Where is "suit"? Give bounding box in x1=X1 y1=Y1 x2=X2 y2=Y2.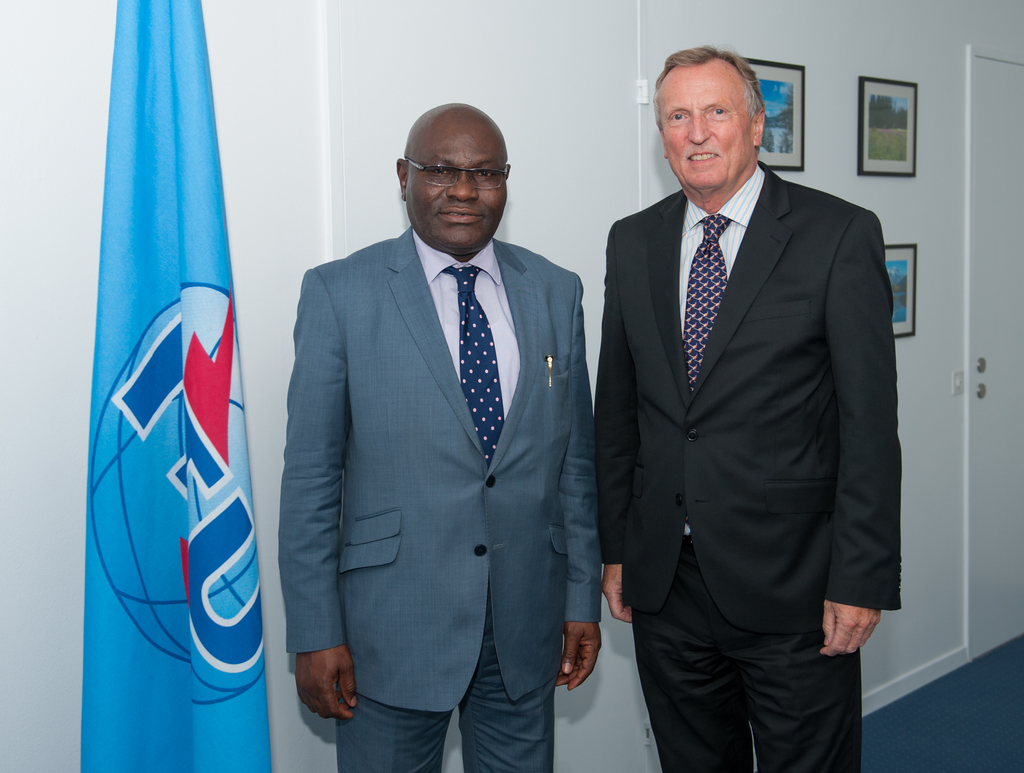
x1=276 y1=230 x2=598 y2=772.
